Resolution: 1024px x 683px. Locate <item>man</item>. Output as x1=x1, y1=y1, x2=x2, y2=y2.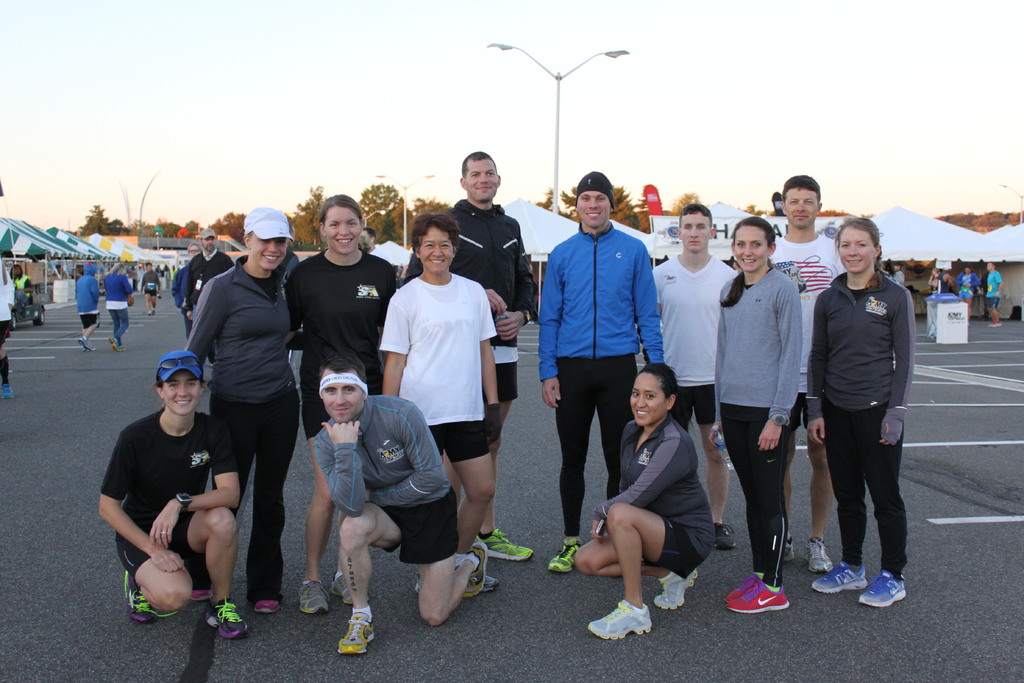
x1=172, y1=243, x2=204, y2=315.
